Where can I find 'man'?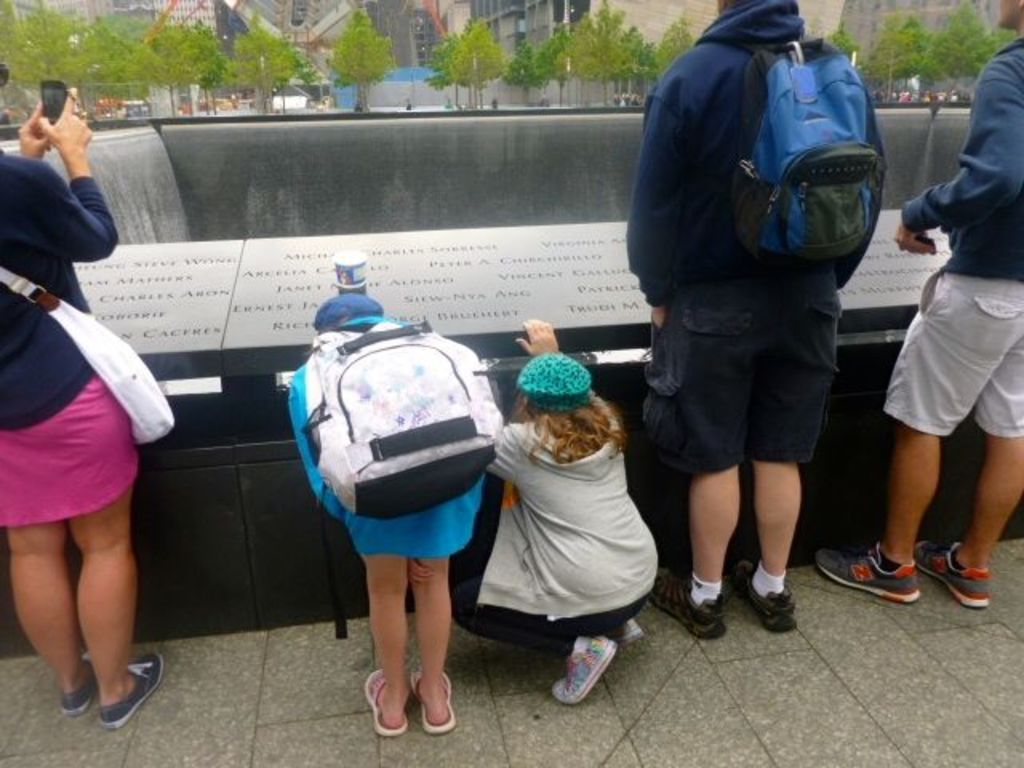
You can find it at locate(848, 0, 1014, 640).
